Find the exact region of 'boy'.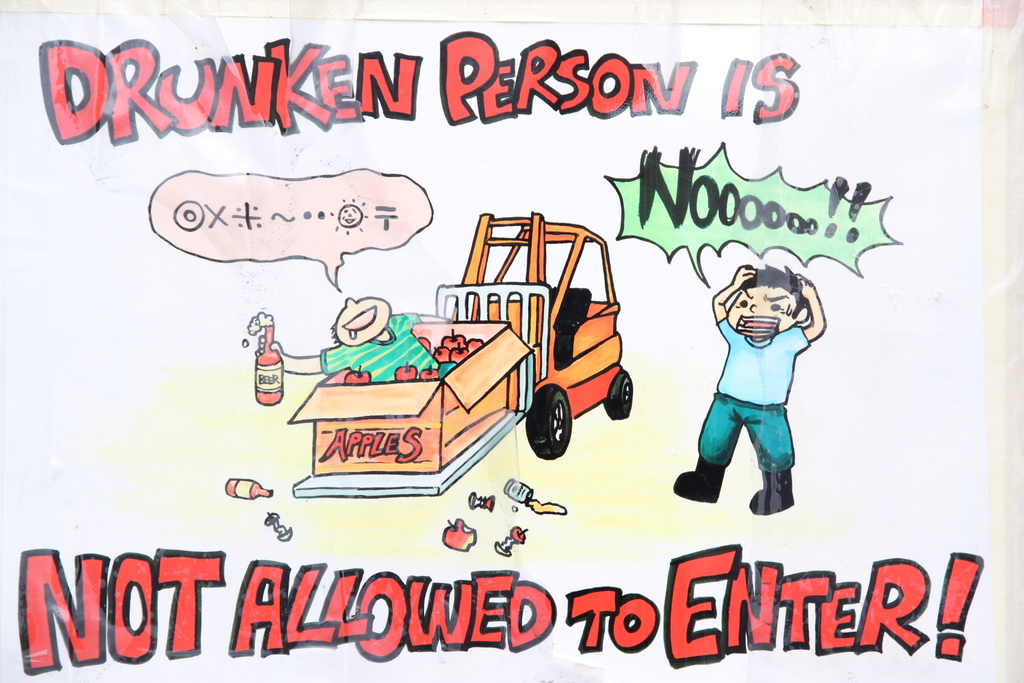
Exact region: x1=676, y1=254, x2=810, y2=519.
